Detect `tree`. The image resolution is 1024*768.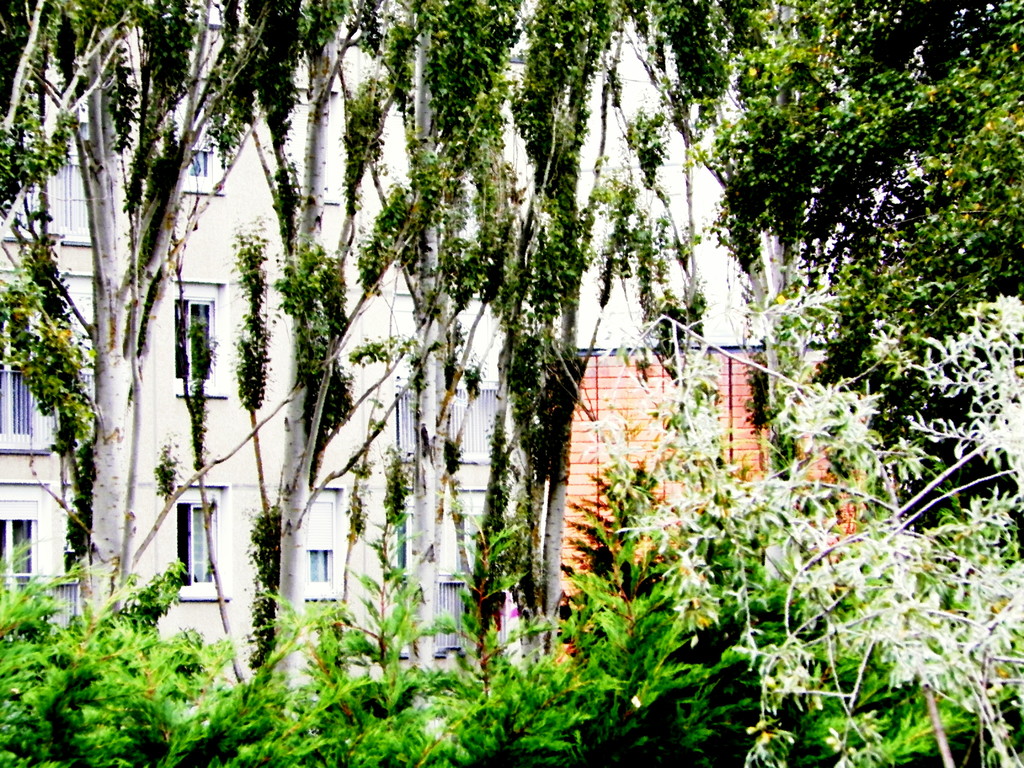
<box>0,0,287,620</box>.
